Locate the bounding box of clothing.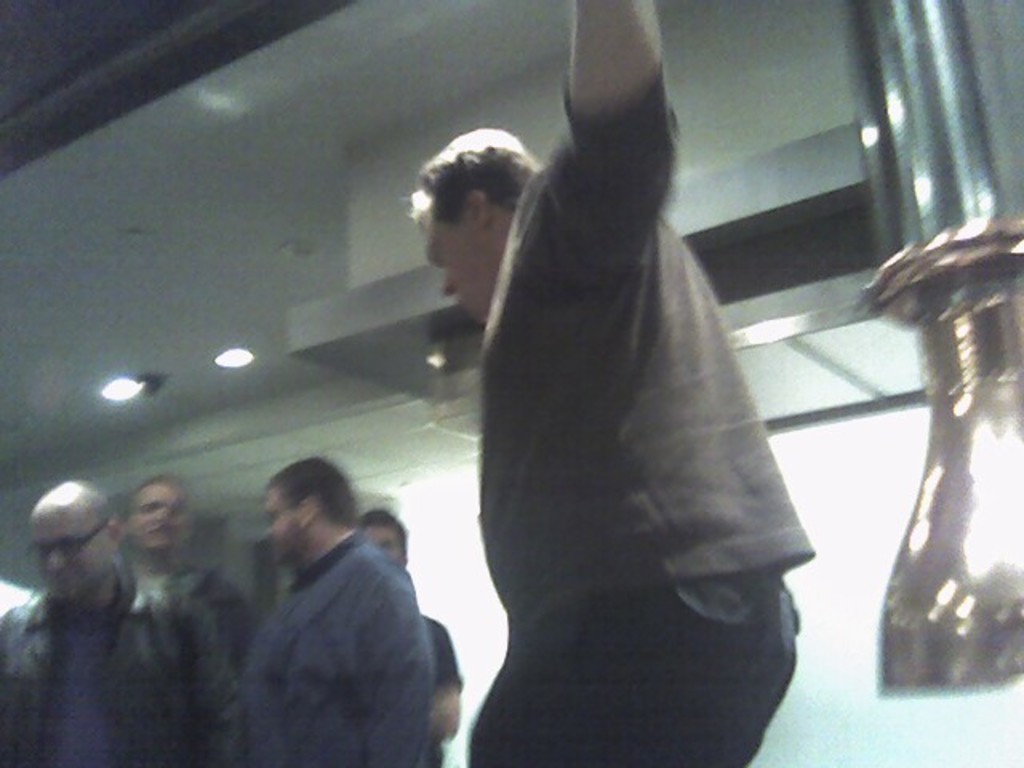
Bounding box: (x1=3, y1=582, x2=234, y2=766).
